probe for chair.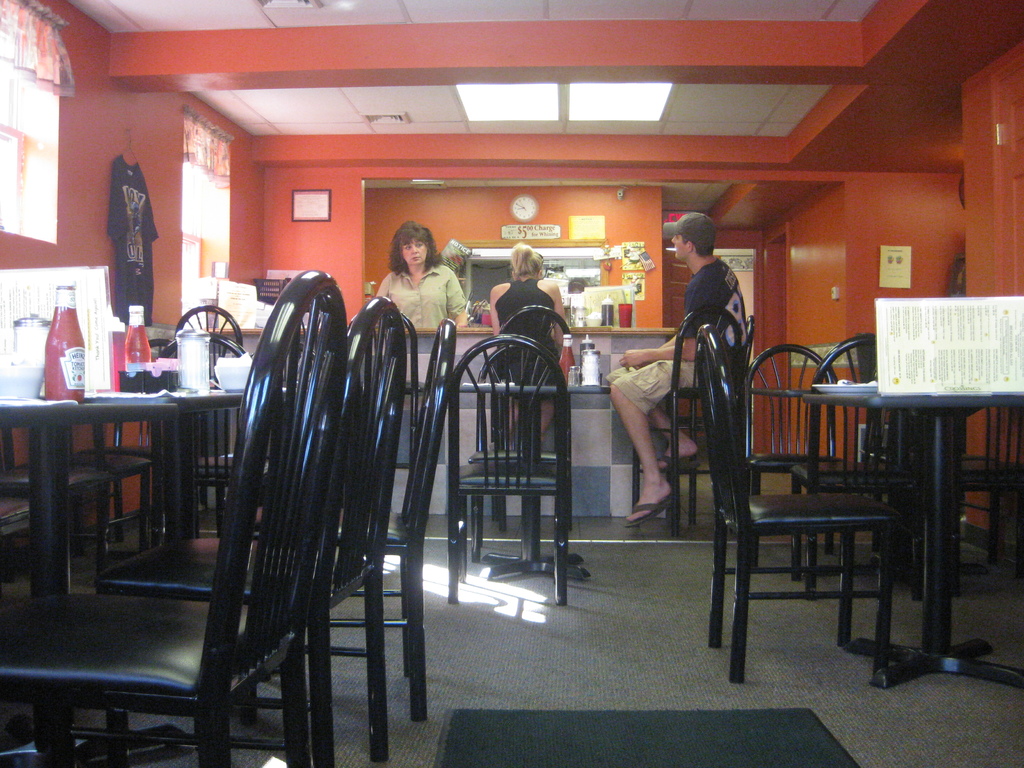
Probe result: (left=495, top=303, right=580, bottom=521).
